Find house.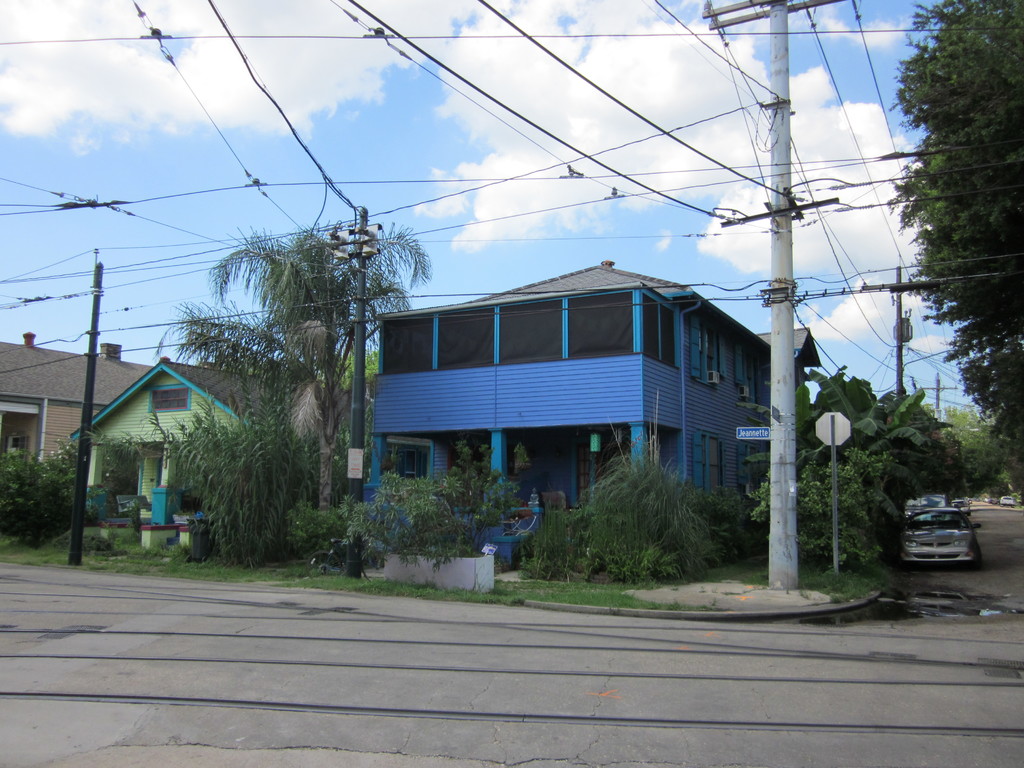
70/352/327/554.
